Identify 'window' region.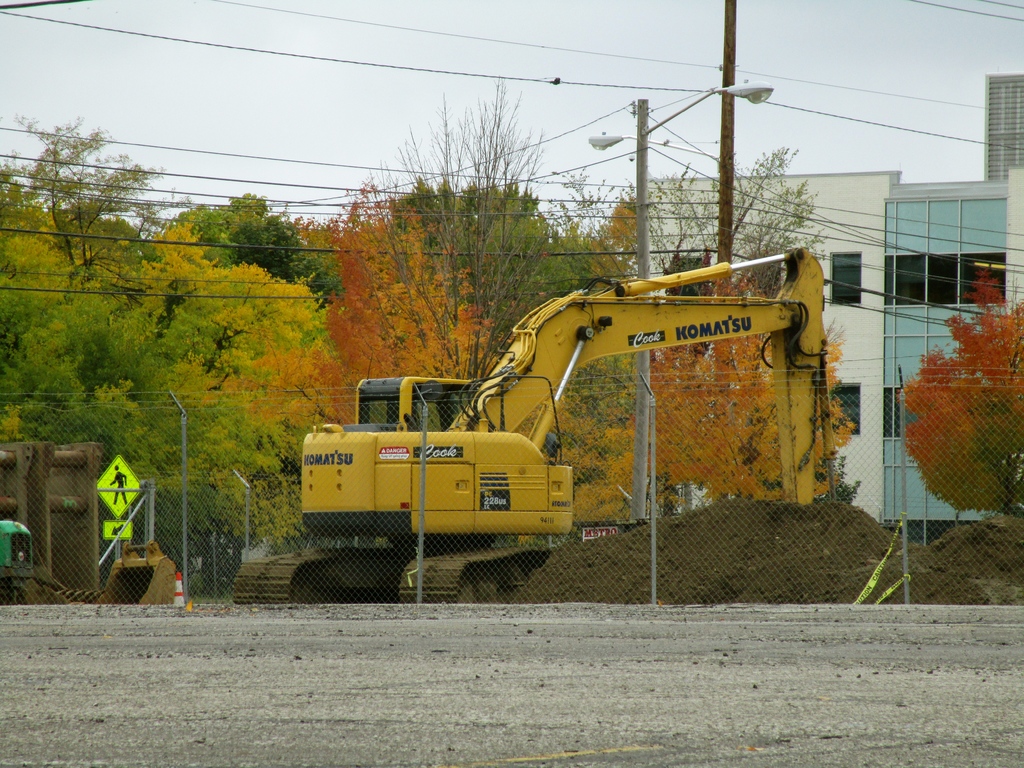
Region: [827, 377, 865, 442].
